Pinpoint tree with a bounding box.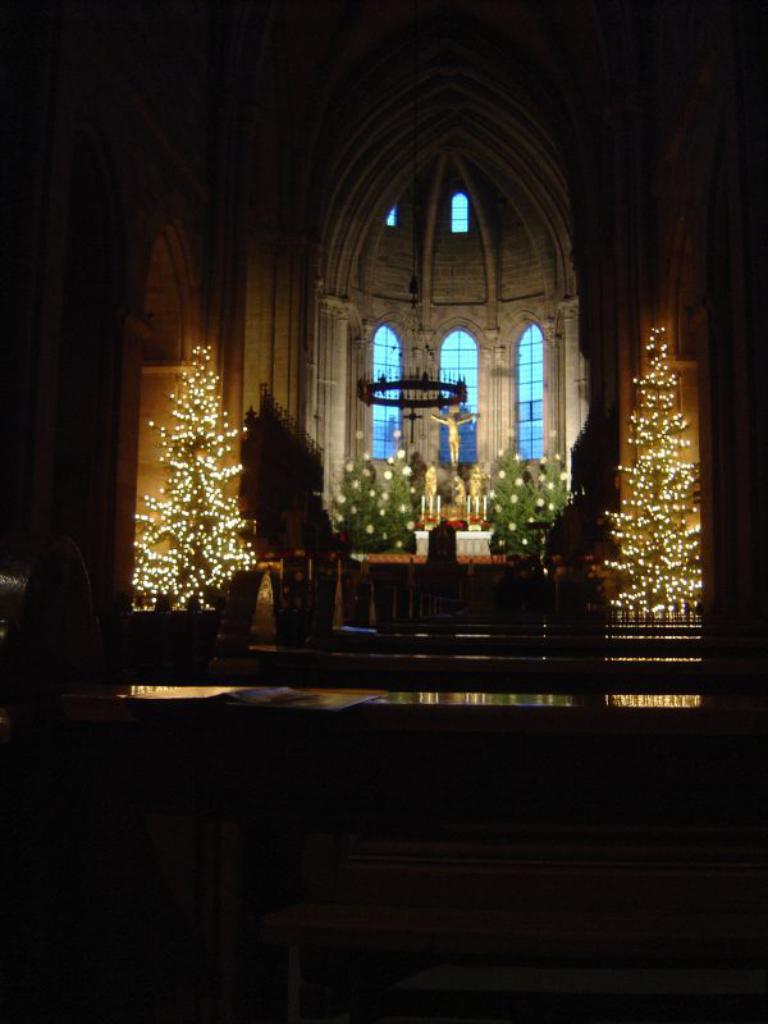
x1=364, y1=425, x2=419, y2=559.
